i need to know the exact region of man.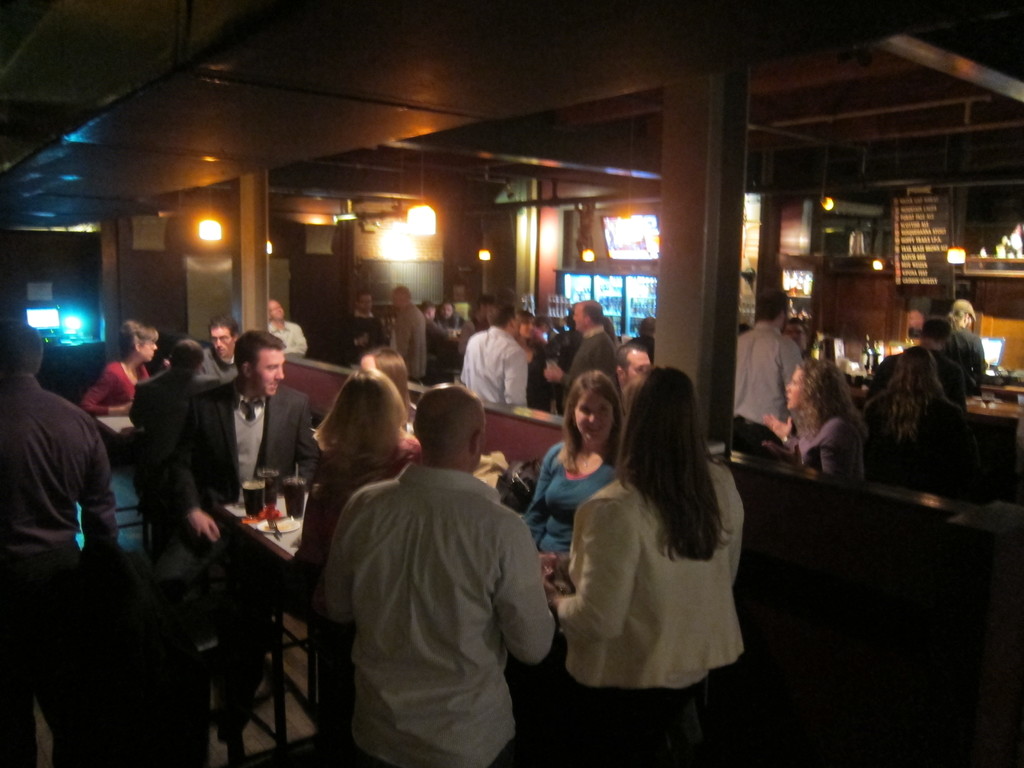
Region: BBox(202, 306, 253, 372).
